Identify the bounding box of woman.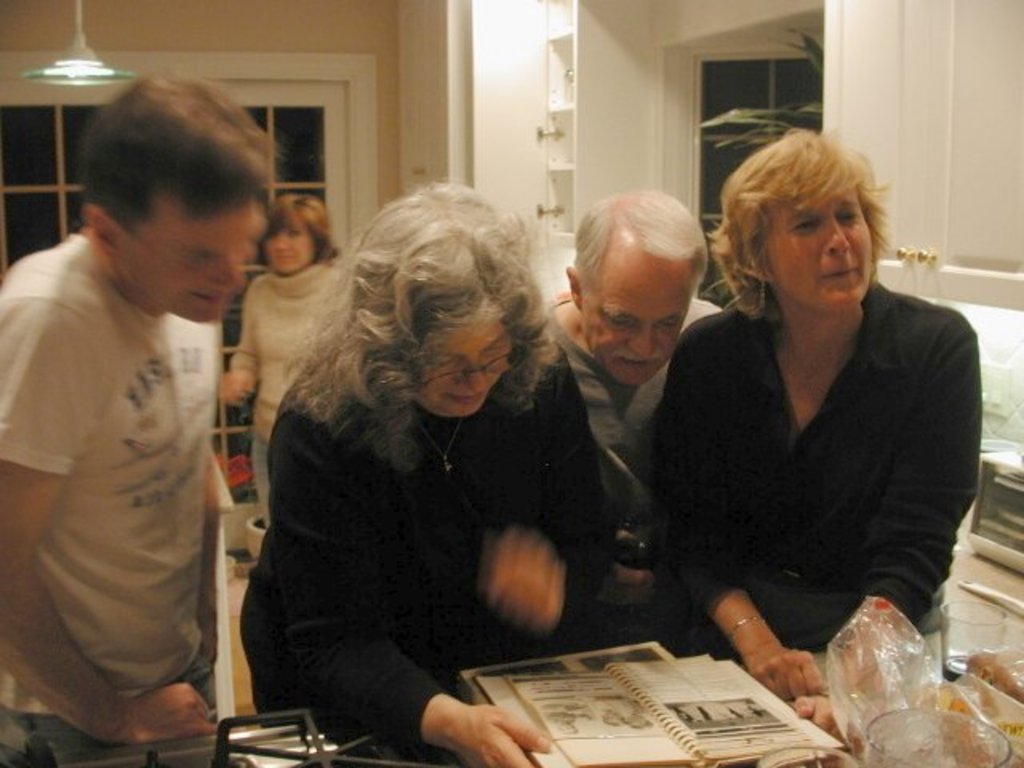
box=[218, 192, 354, 539].
